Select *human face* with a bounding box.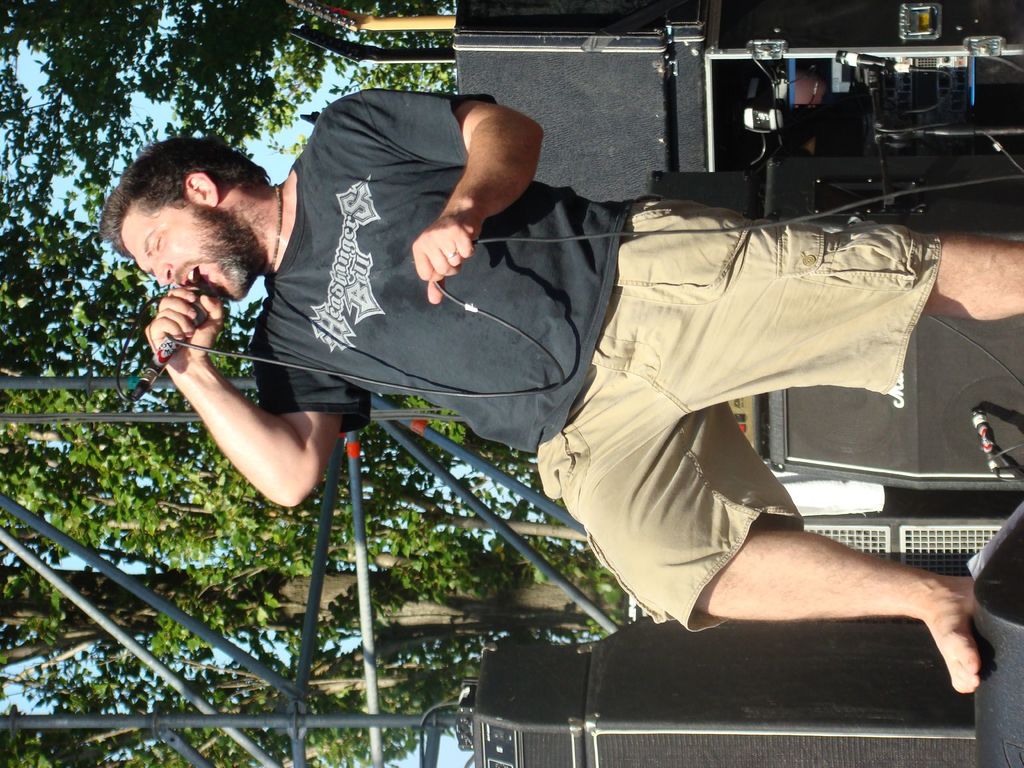
bbox=[124, 205, 255, 303].
